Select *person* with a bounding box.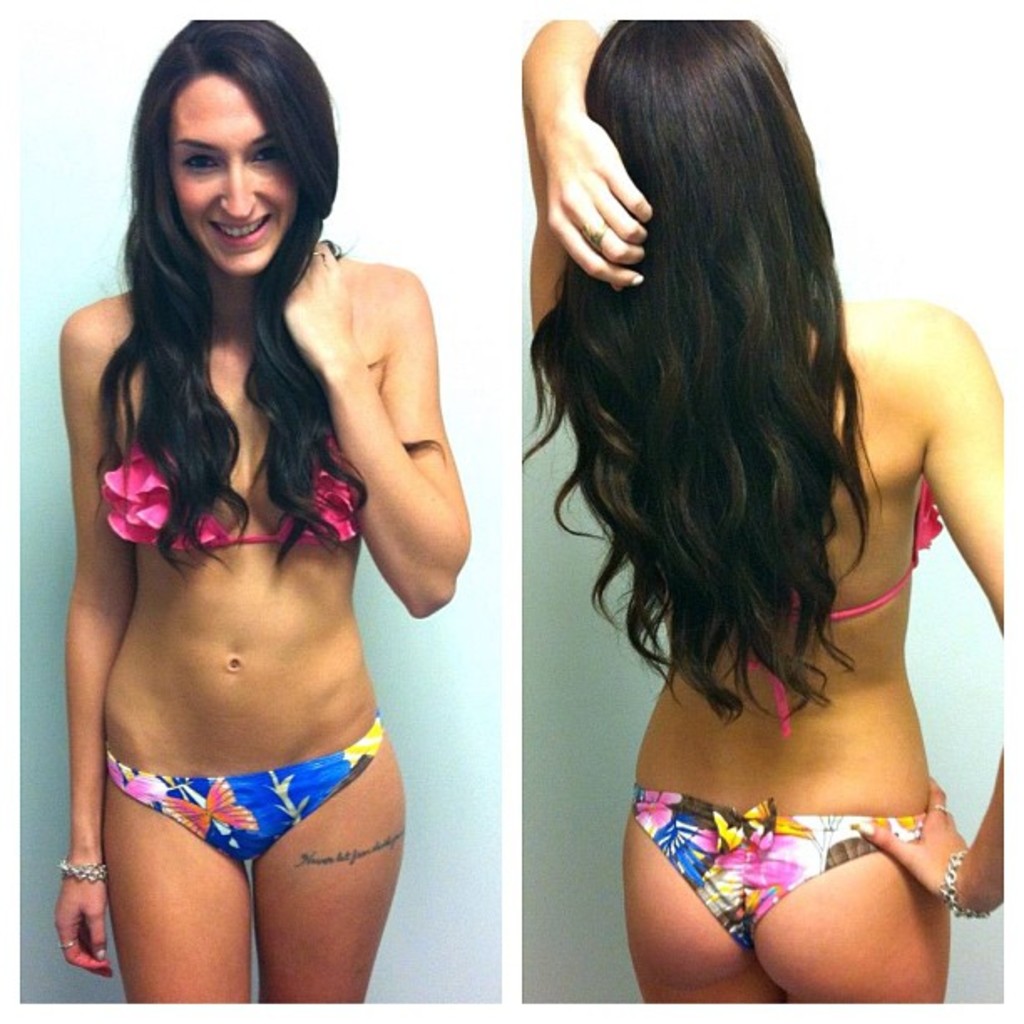
BBox(62, 10, 474, 1001).
